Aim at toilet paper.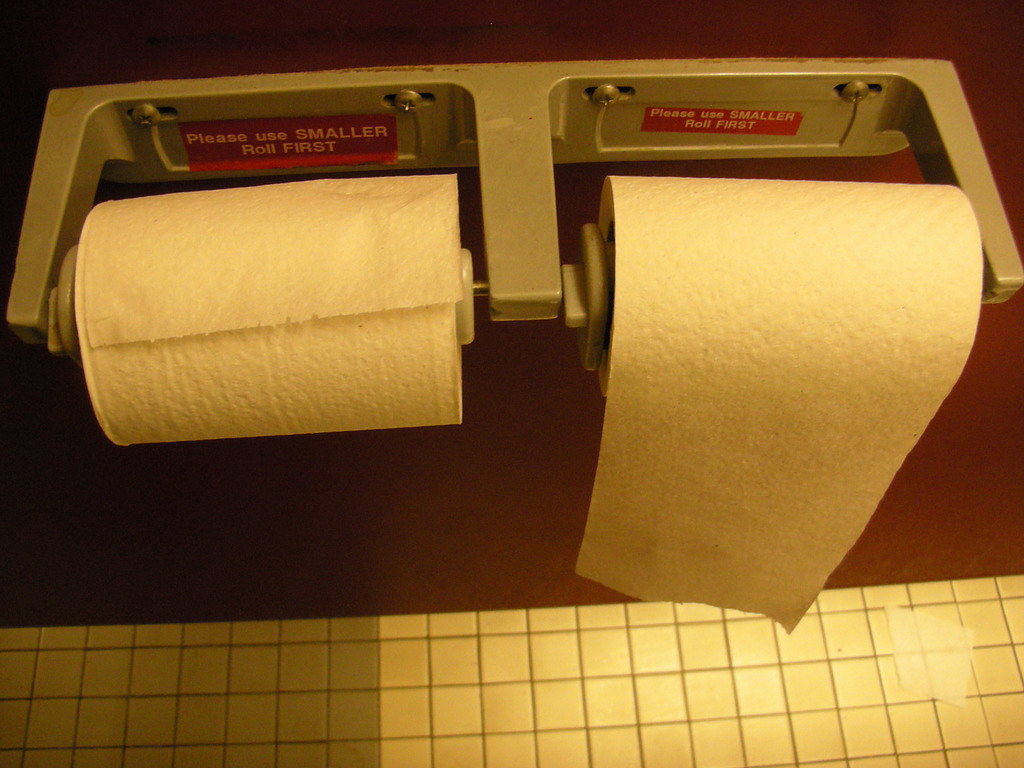
Aimed at x1=884, y1=602, x2=970, y2=710.
